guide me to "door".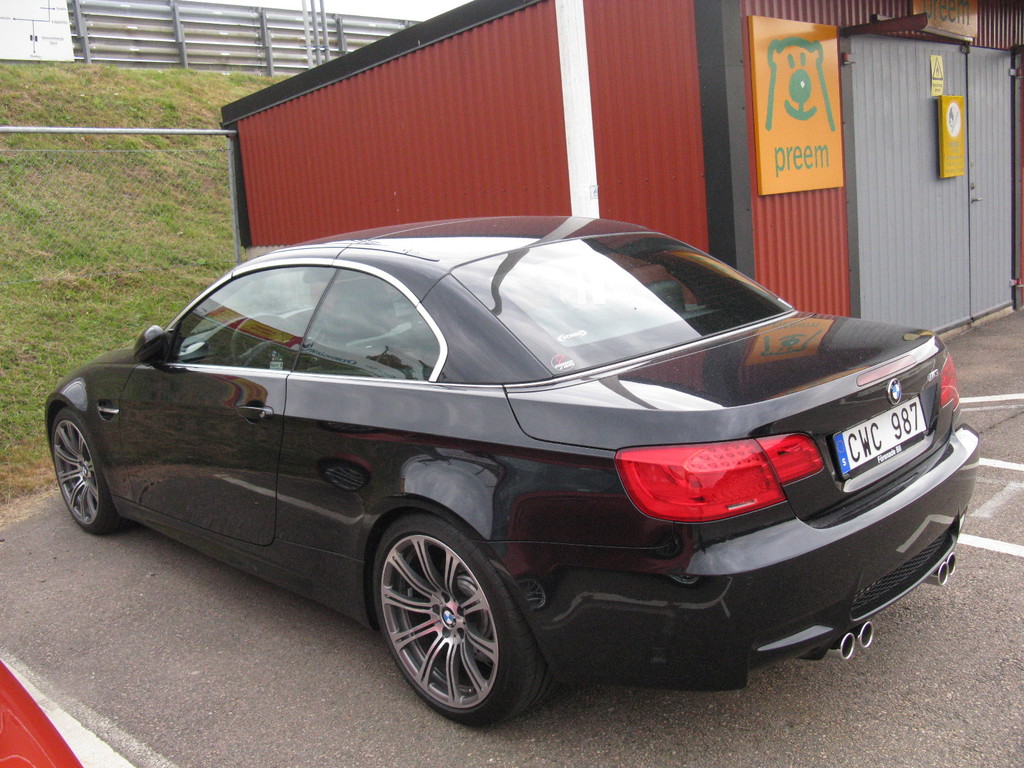
Guidance: {"left": 842, "top": 42, "right": 968, "bottom": 328}.
